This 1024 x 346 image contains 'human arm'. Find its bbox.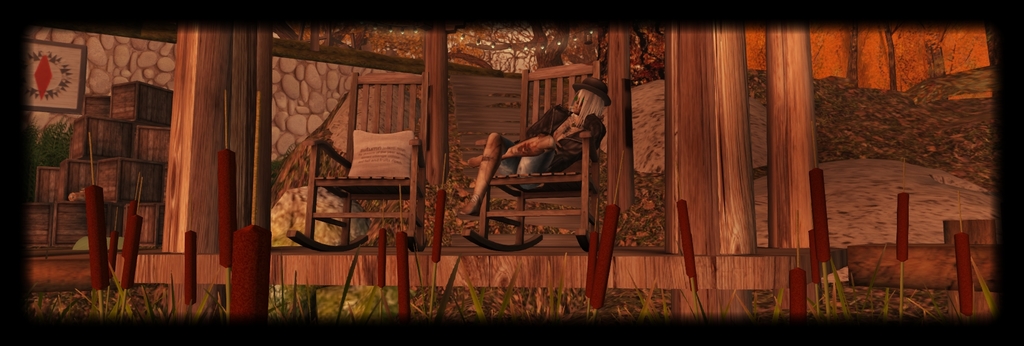
x1=520, y1=125, x2=607, y2=166.
